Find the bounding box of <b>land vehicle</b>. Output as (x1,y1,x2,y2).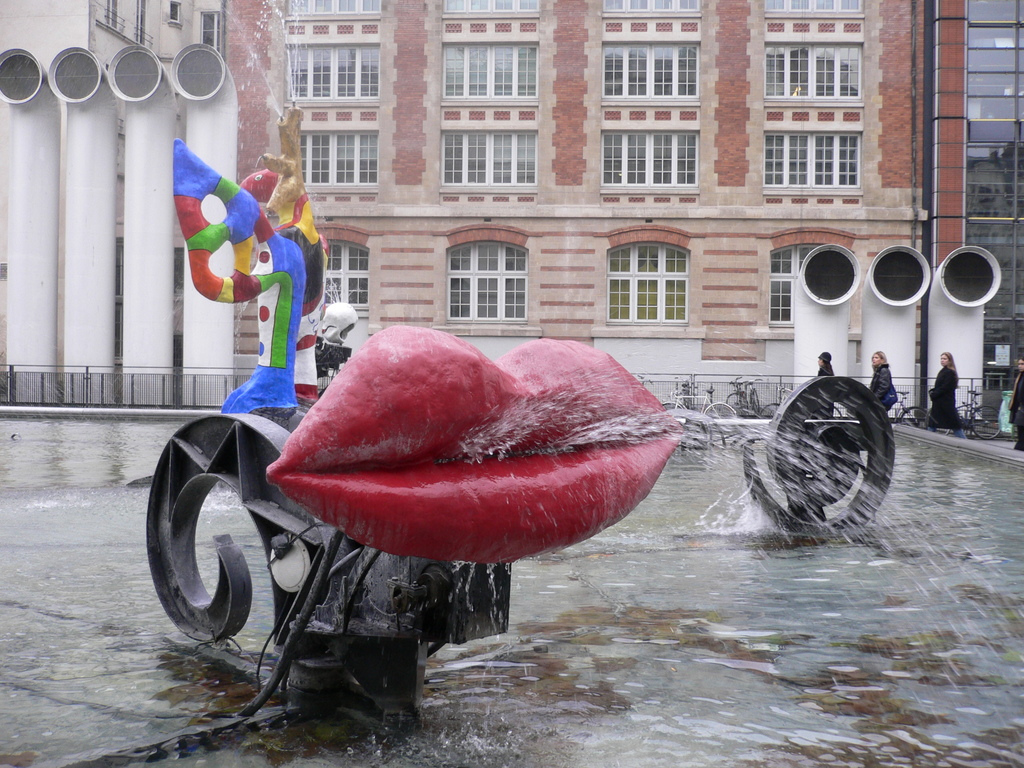
(887,391,932,433).
